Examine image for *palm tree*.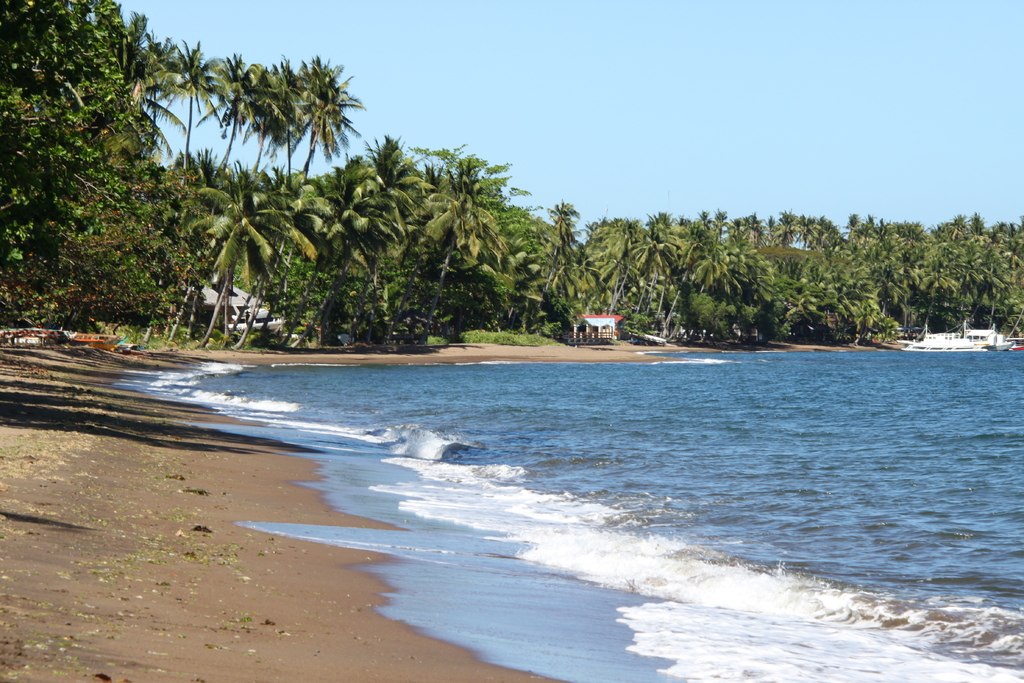
Examination result: 164 189 241 360.
